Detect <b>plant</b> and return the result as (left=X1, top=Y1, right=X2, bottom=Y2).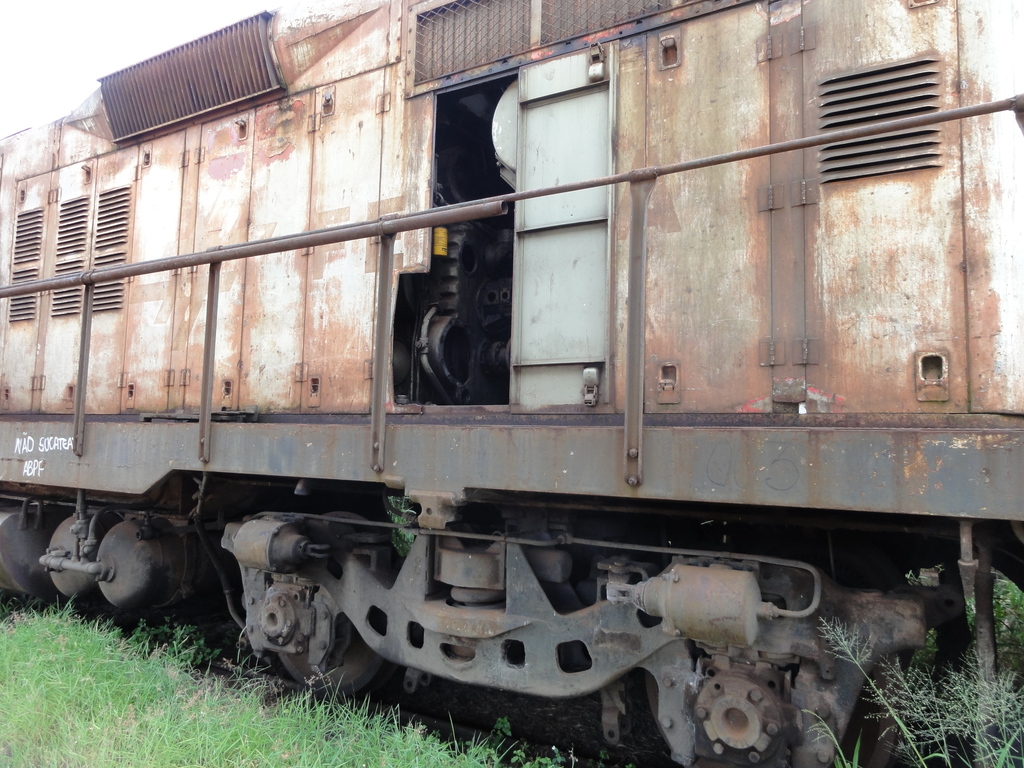
(left=386, top=493, right=423, bottom=553).
